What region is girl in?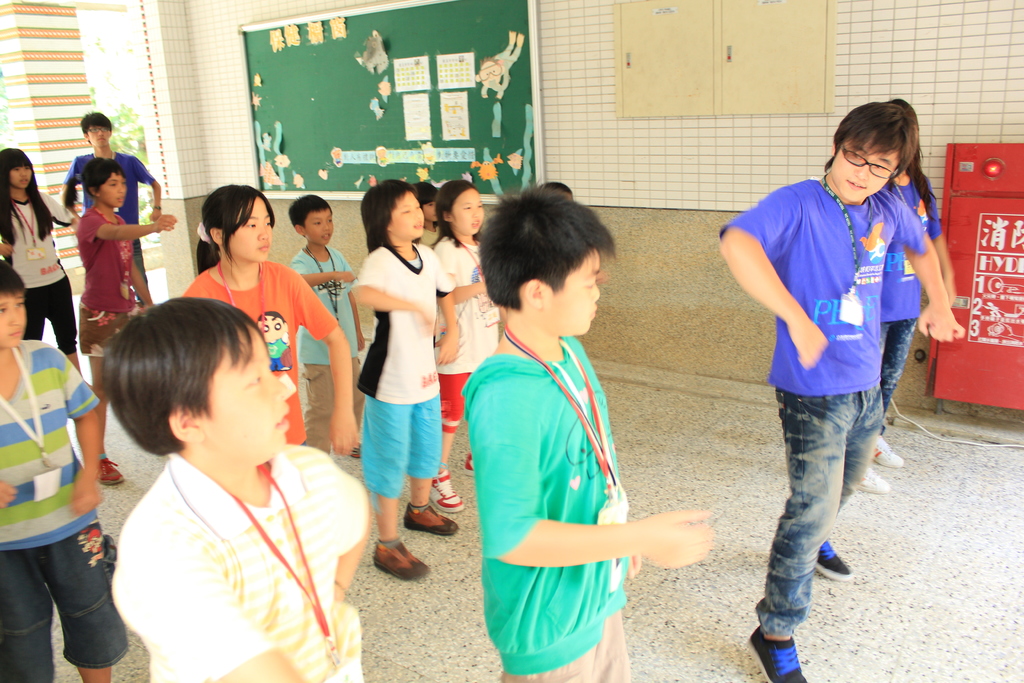
region(431, 177, 500, 509).
